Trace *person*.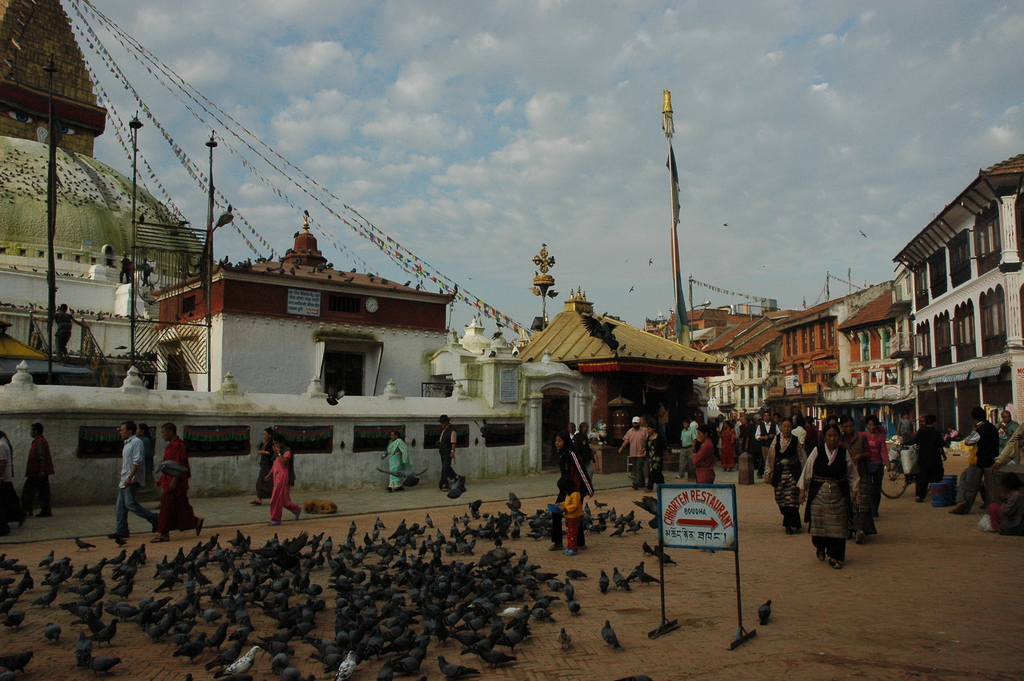
Traced to <box>556,431,589,506</box>.
